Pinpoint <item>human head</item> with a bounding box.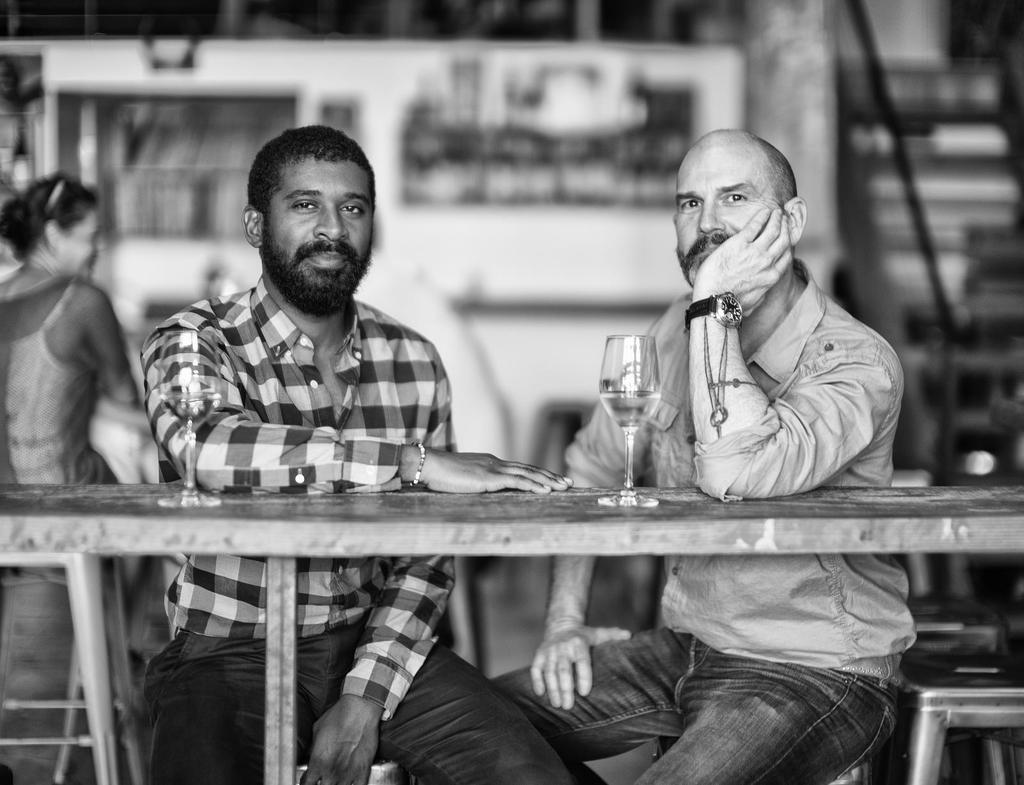
bbox(0, 173, 110, 274).
